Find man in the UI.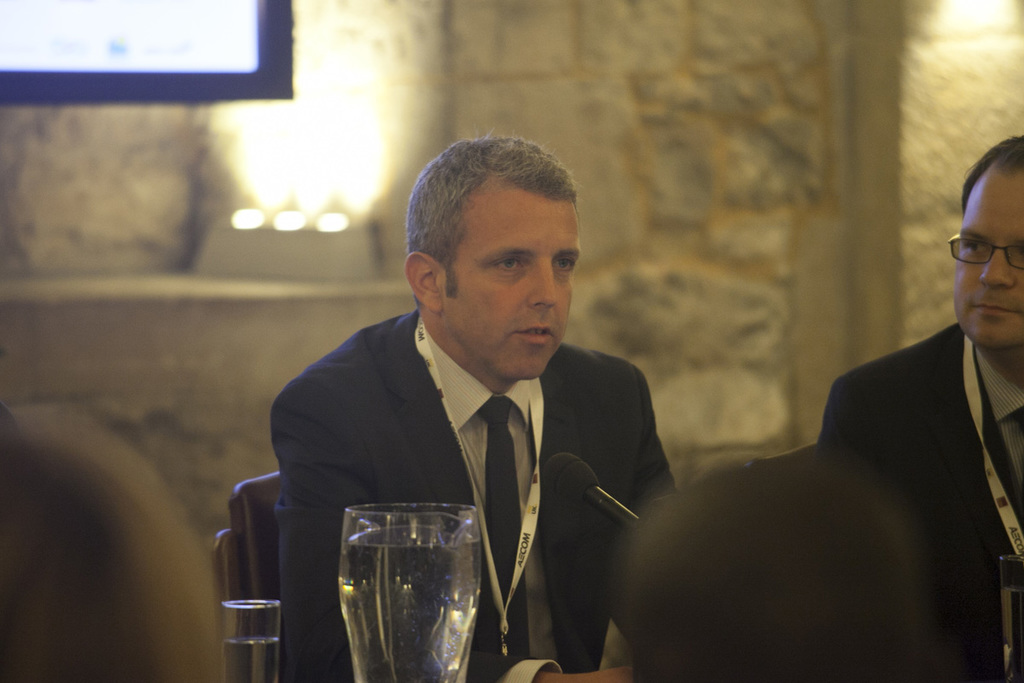
UI element at [241, 158, 695, 673].
